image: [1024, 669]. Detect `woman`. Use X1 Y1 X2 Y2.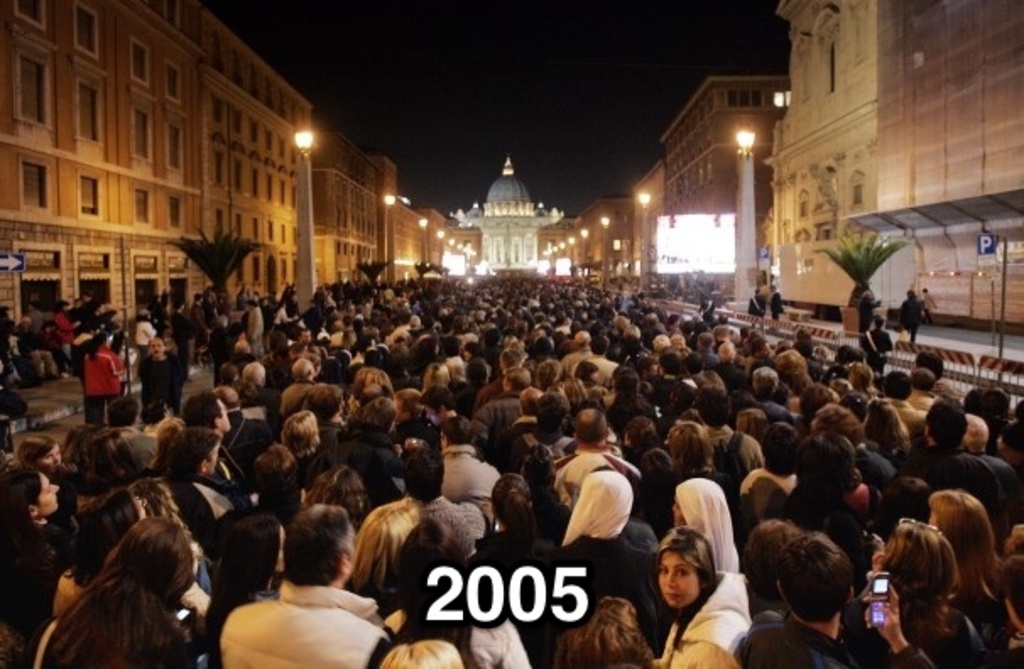
5 432 69 478.
